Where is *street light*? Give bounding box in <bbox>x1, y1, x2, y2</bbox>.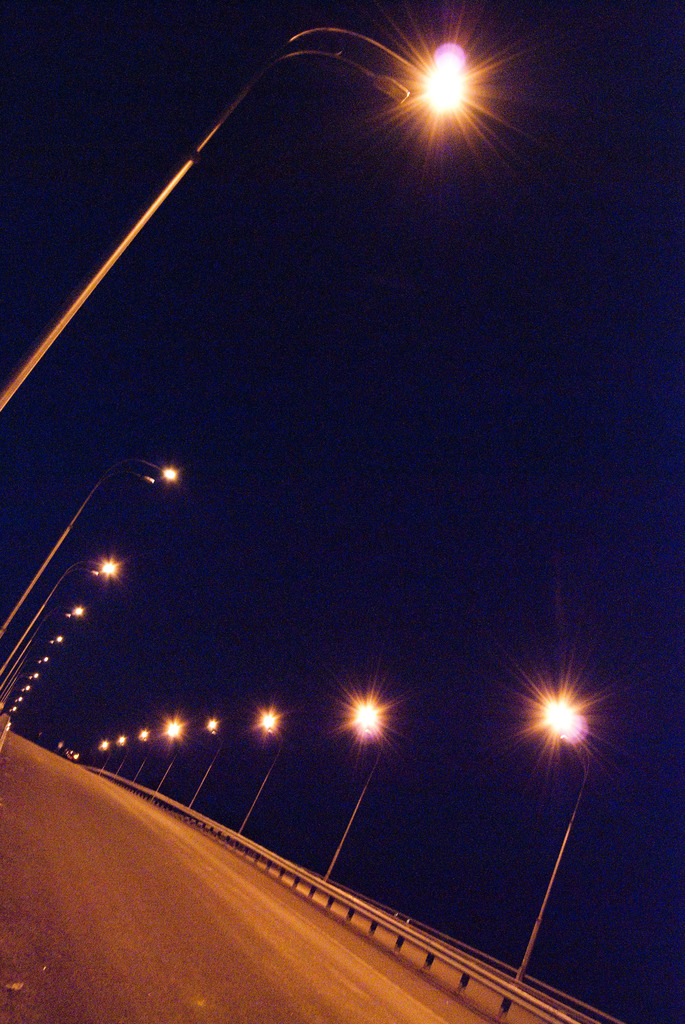
<bbox>1, 554, 120, 679</bbox>.
